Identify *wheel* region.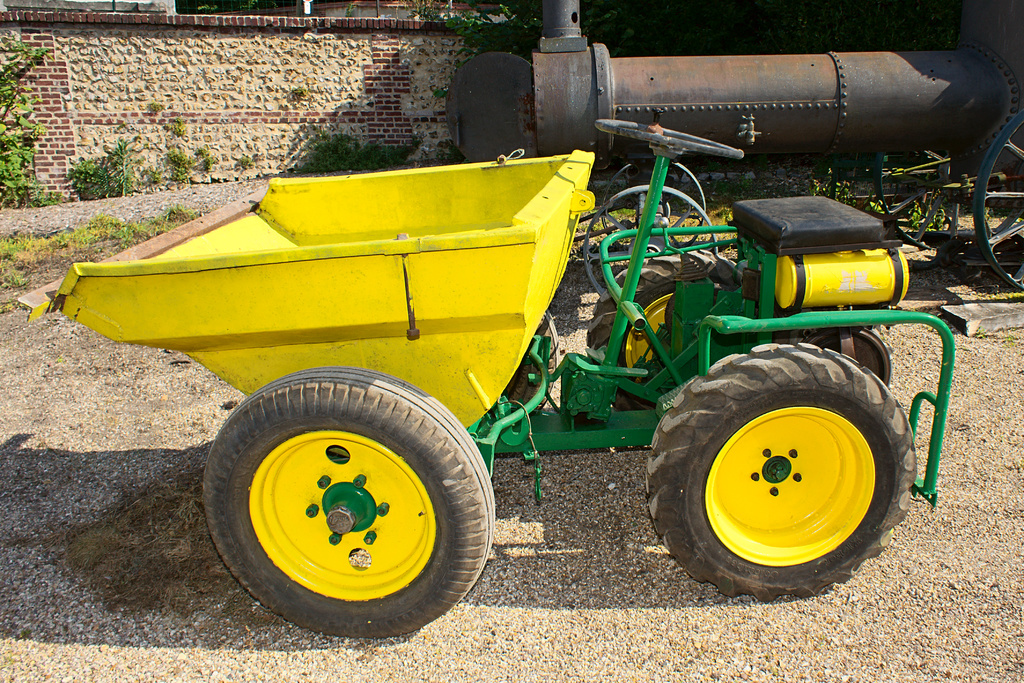
Region: bbox=(586, 250, 740, 413).
